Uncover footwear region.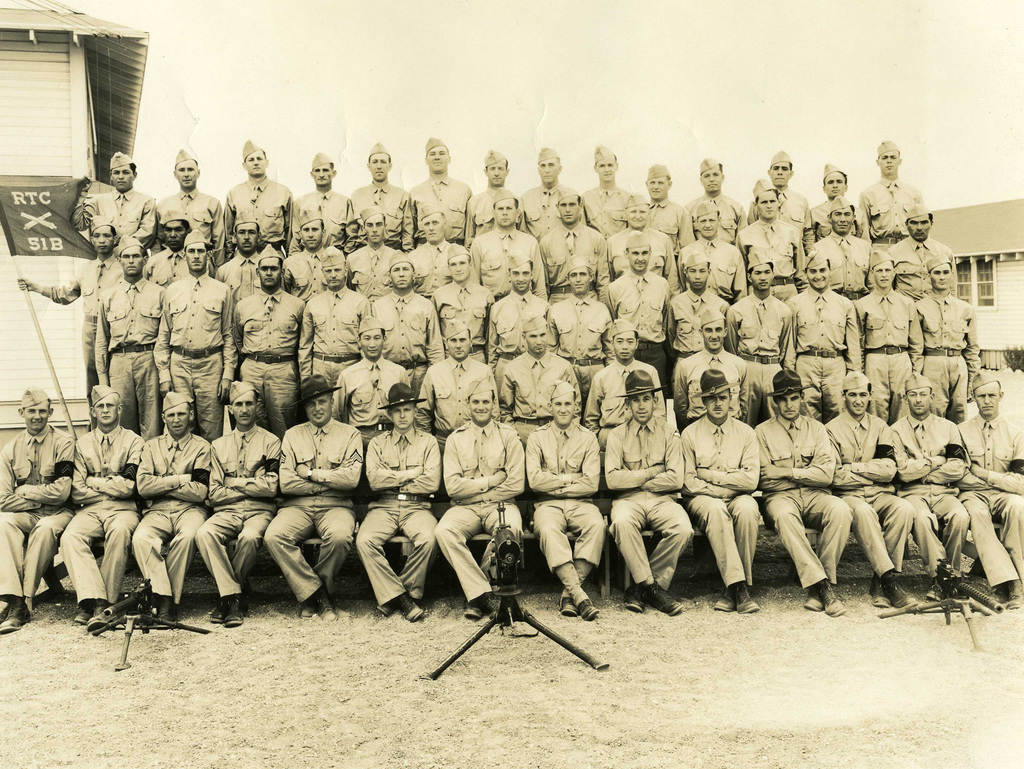
Uncovered: [223,592,250,627].
